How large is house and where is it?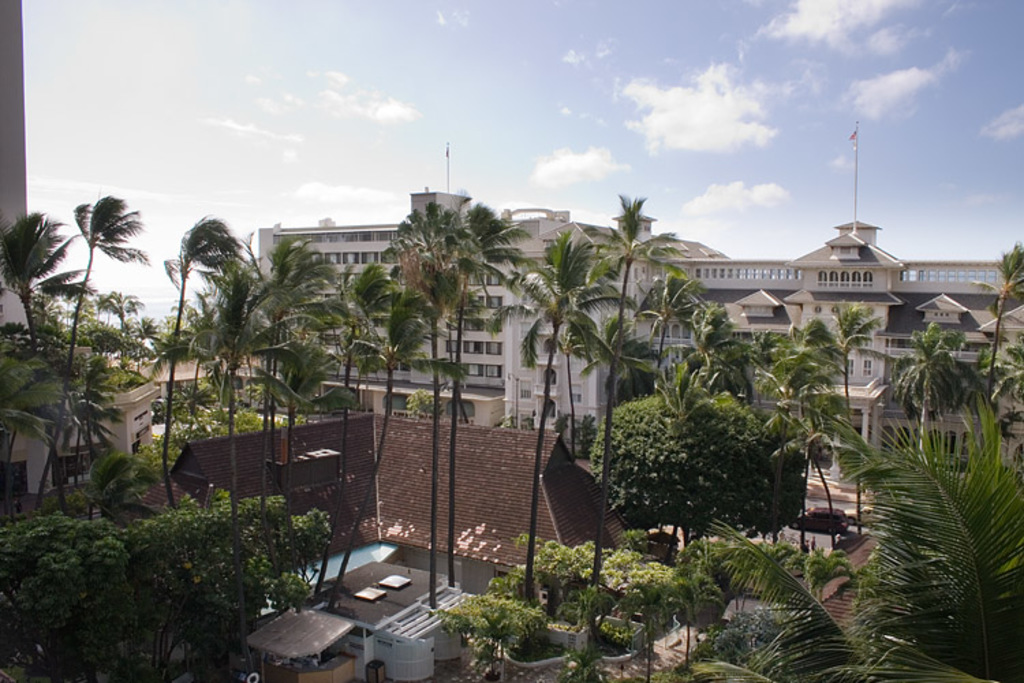
Bounding box: left=644, top=204, right=901, bottom=471.
